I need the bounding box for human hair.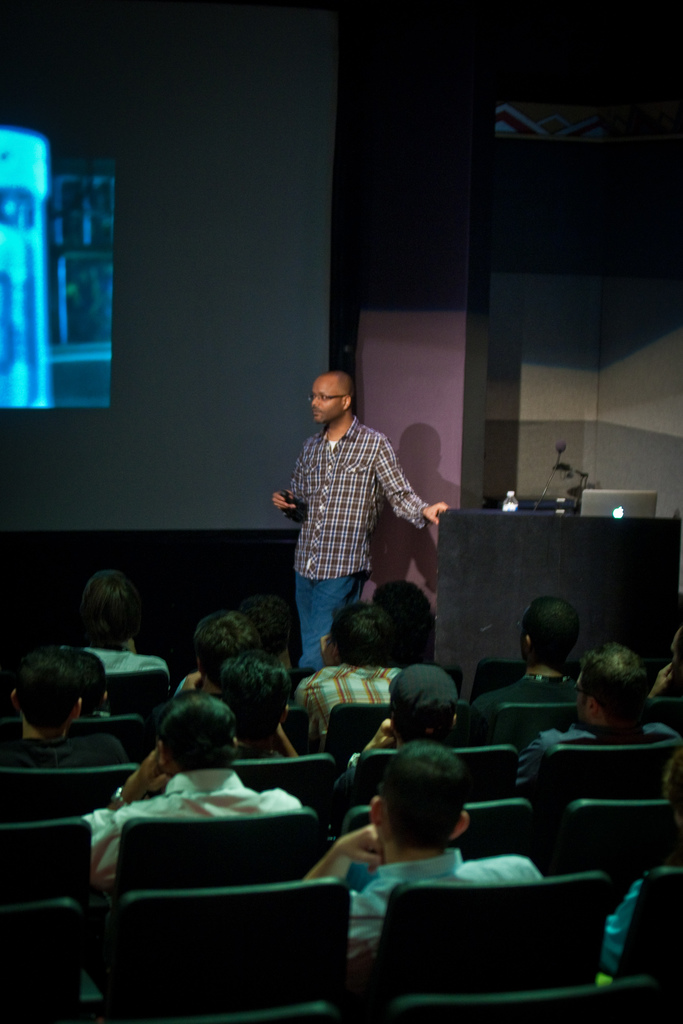
Here it is: l=215, t=650, r=292, b=744.
